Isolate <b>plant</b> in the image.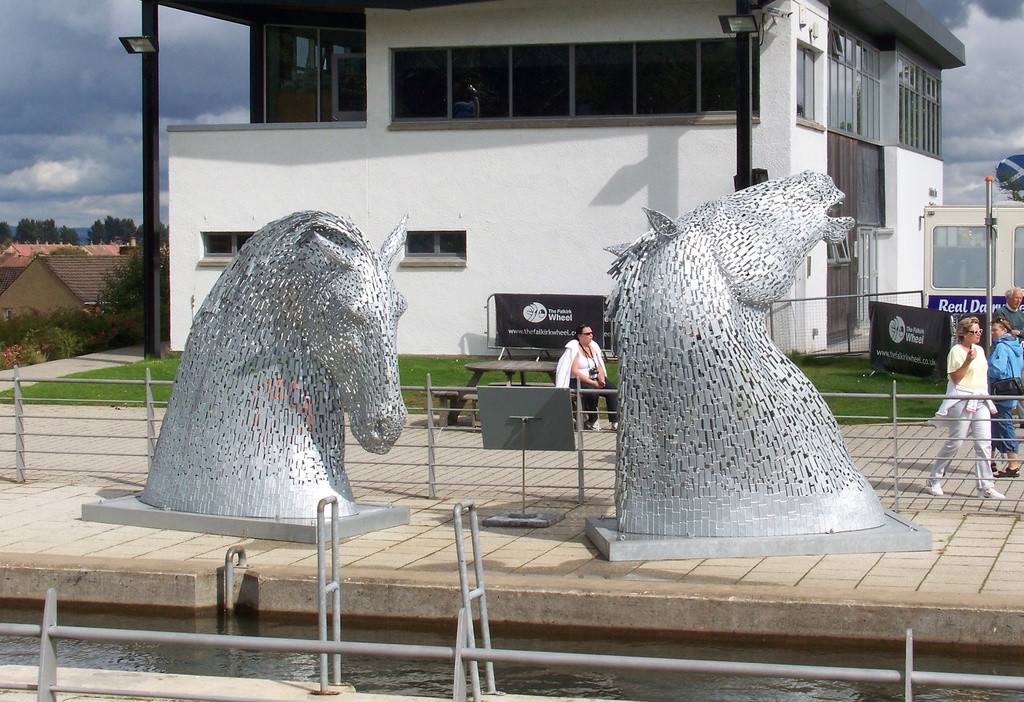
Isolated region: (0,344,24,372).
